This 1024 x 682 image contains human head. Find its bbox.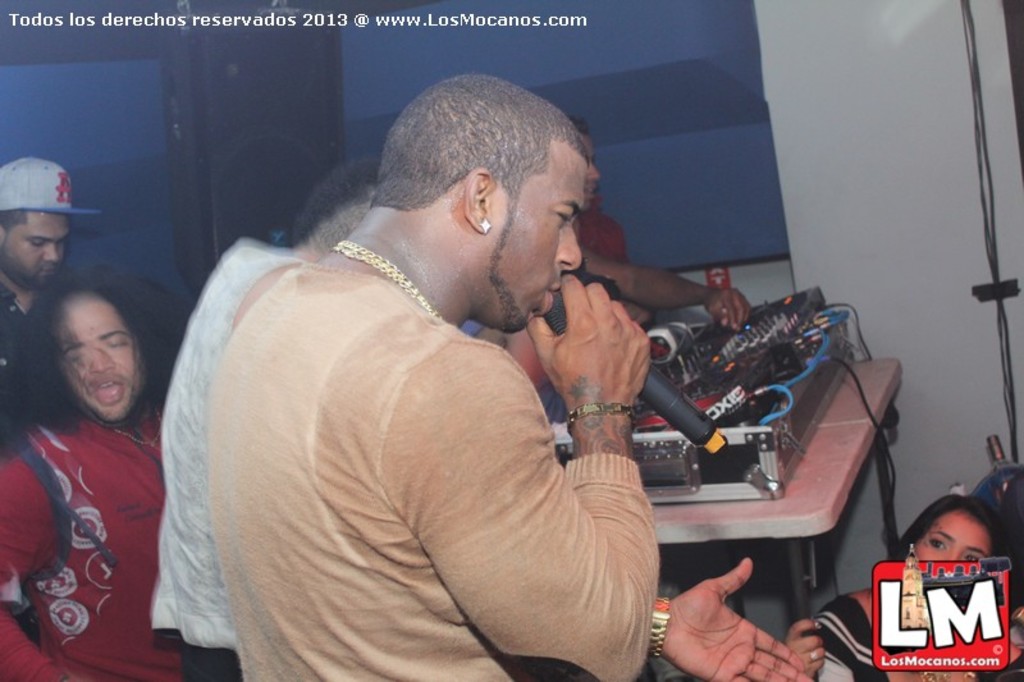
detection(42, 275, 157, 420).
